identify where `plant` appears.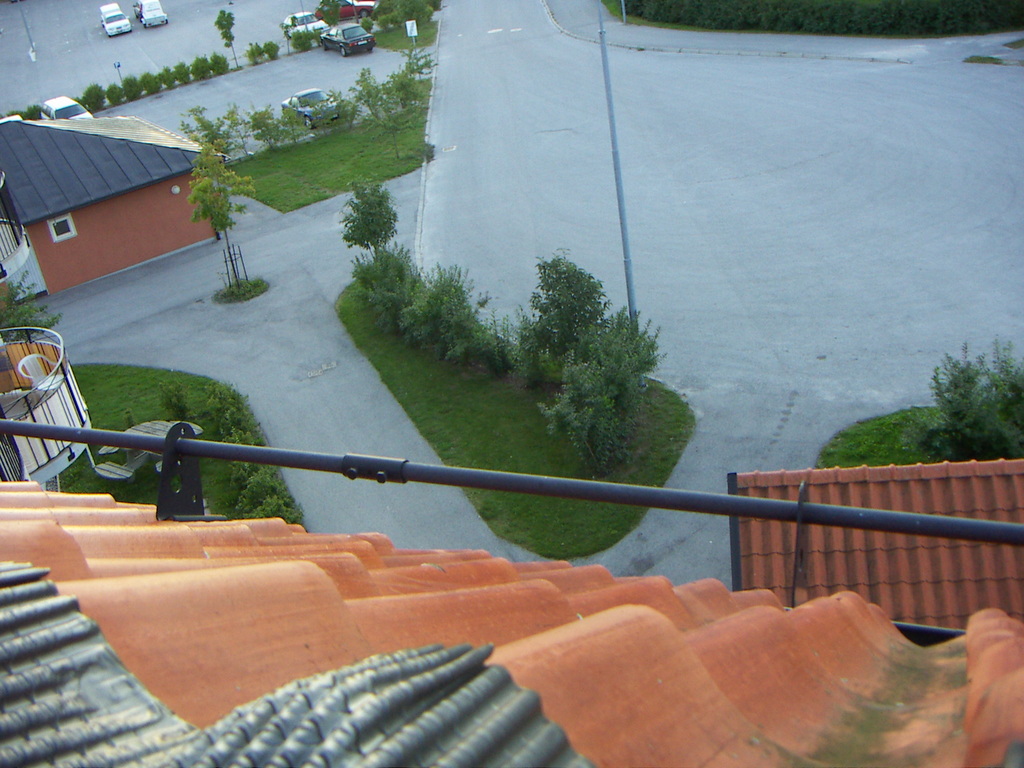
Appears at {"left": 245, "top": 36, "right": 267, "bottom": 63}.
